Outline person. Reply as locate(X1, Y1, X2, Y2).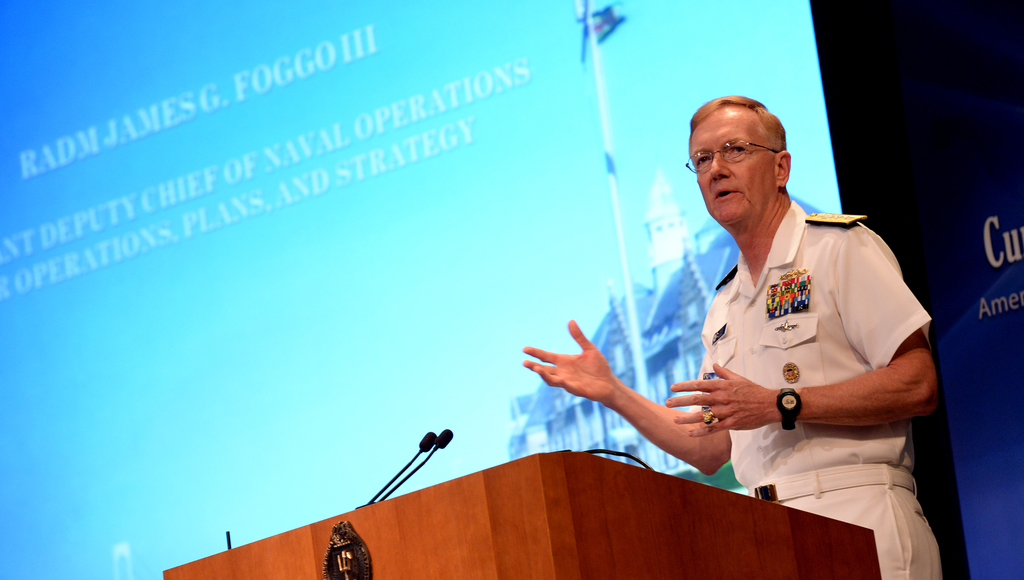
locate(540, 99, 924, 551).
